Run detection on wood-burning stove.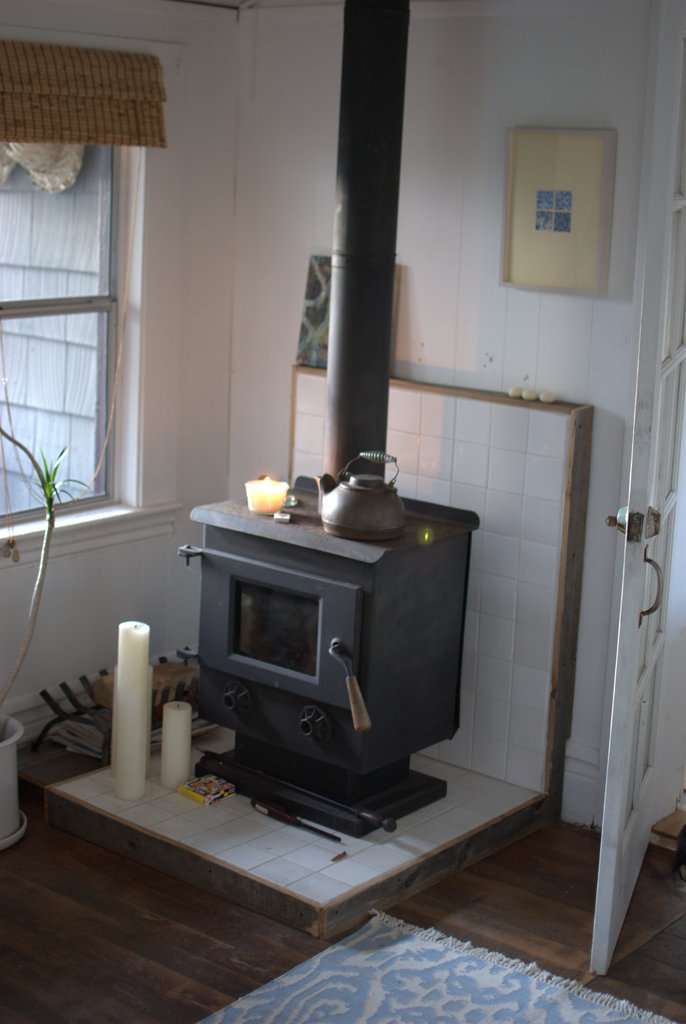
Result: {"x1": 178, "y1": 0, "x2": 484, "y2": 838}.
